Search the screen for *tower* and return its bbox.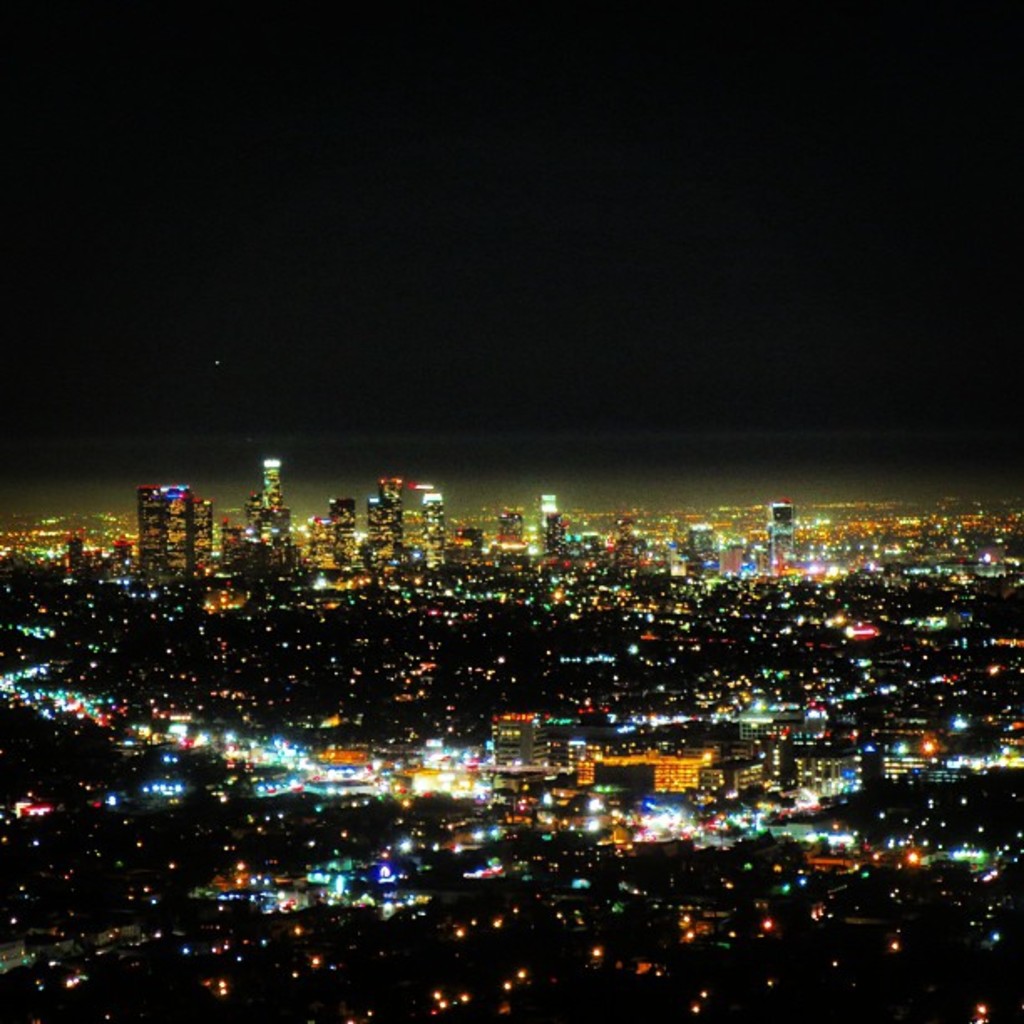
Found: 119,463,221,591.
